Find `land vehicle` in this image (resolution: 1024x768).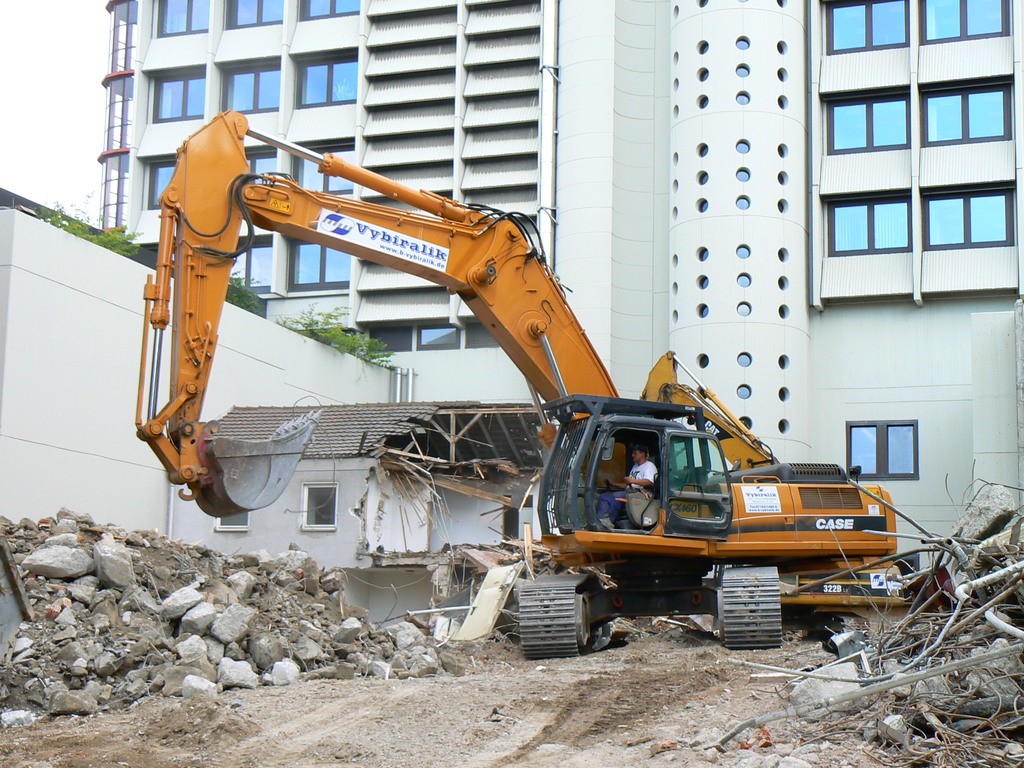
[115,154,873,639].
